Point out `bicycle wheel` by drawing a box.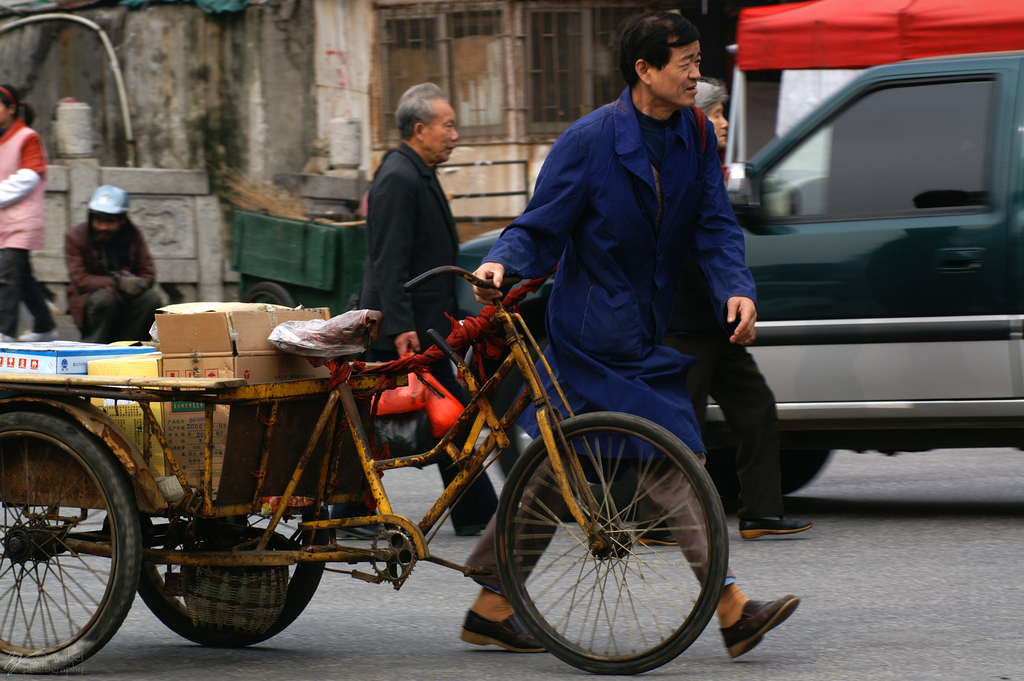
[0, 413, 148, 670].
